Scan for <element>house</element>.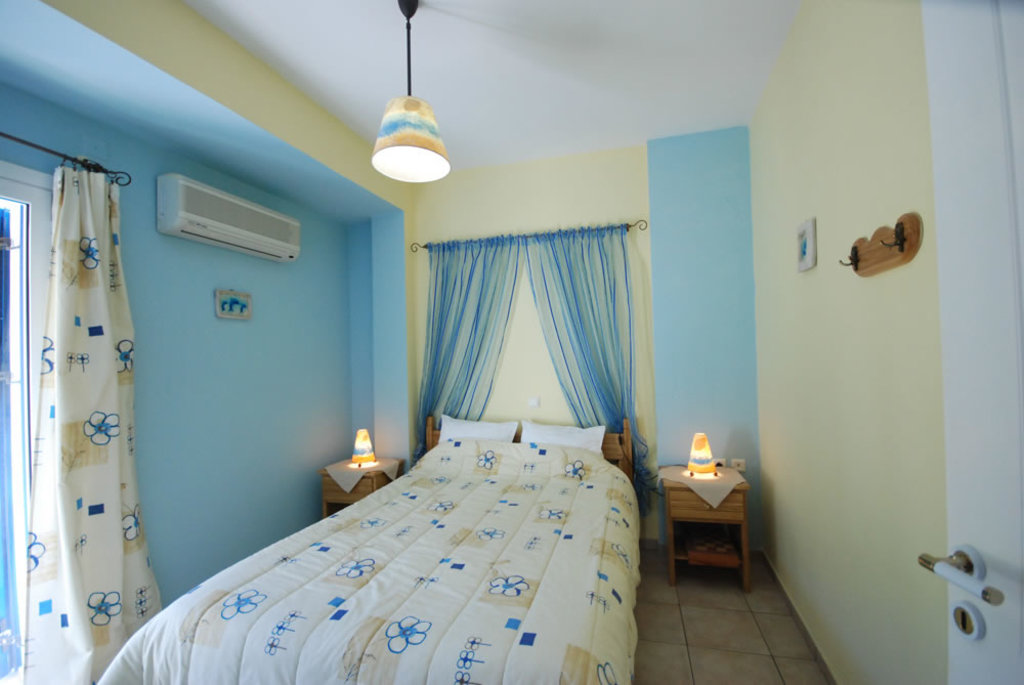
Scan result: rect(0, 0, 1023, 684).
